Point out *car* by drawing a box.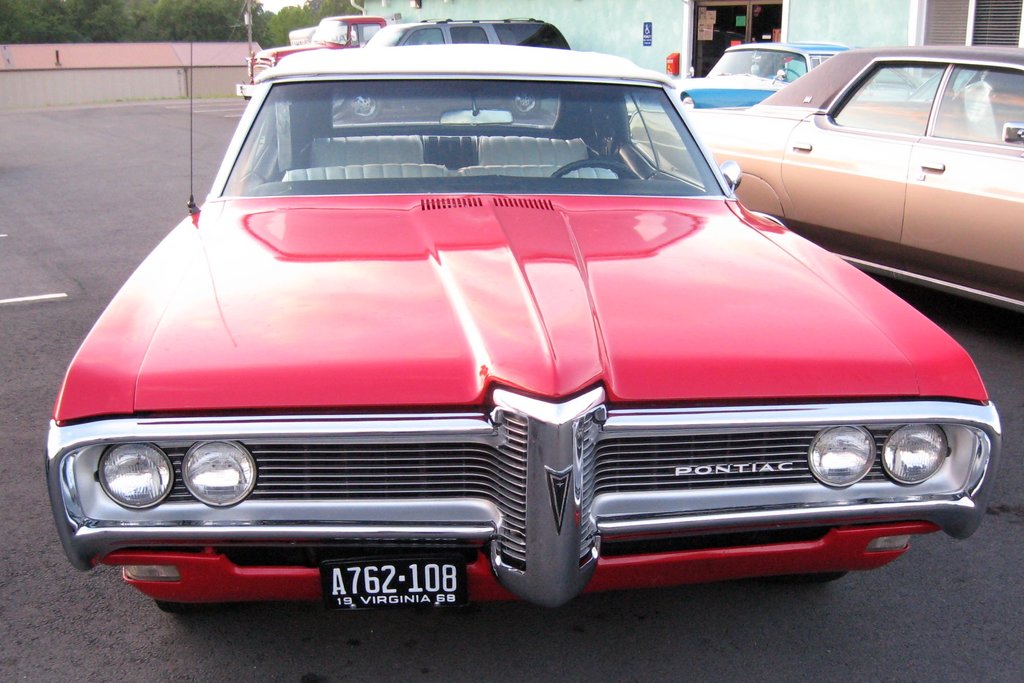
Rect(257, 10, 390, 74).
